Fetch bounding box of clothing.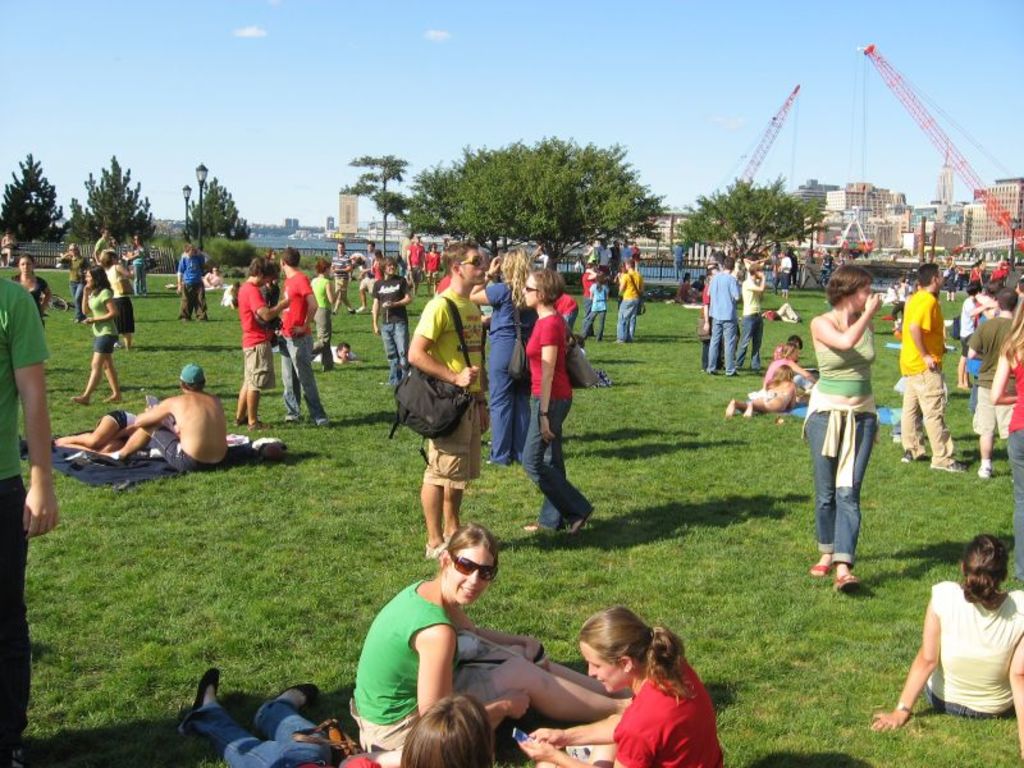
Bbox: left=735, top=269, right=767, bottom=371.
